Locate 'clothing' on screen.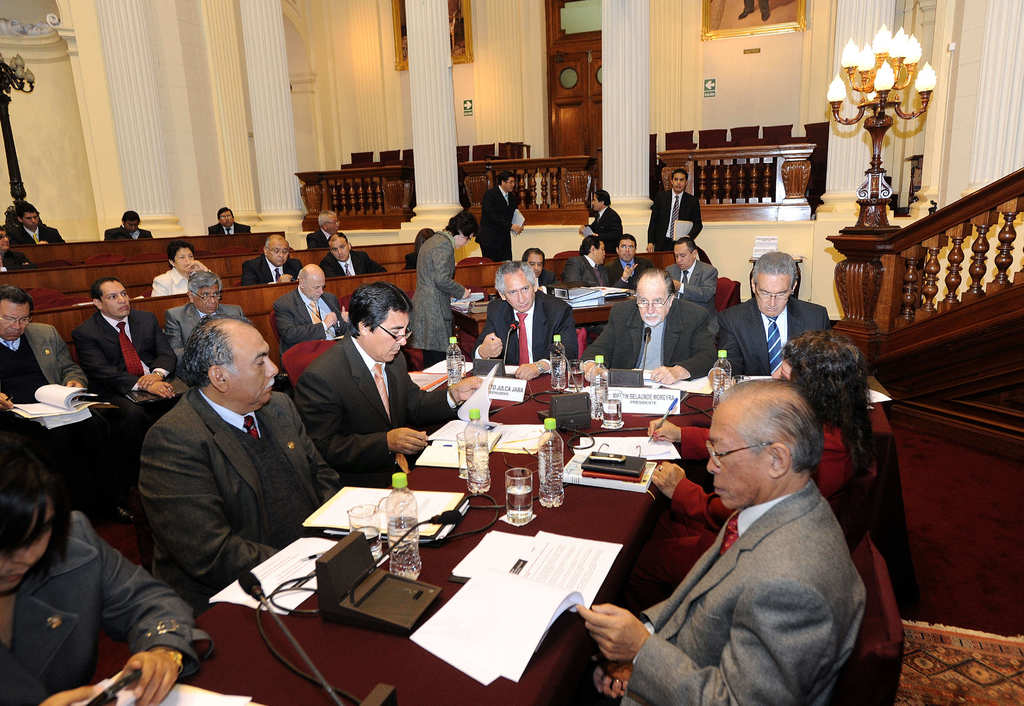
On screen at <region>623, 476, 870, 705</region>.
